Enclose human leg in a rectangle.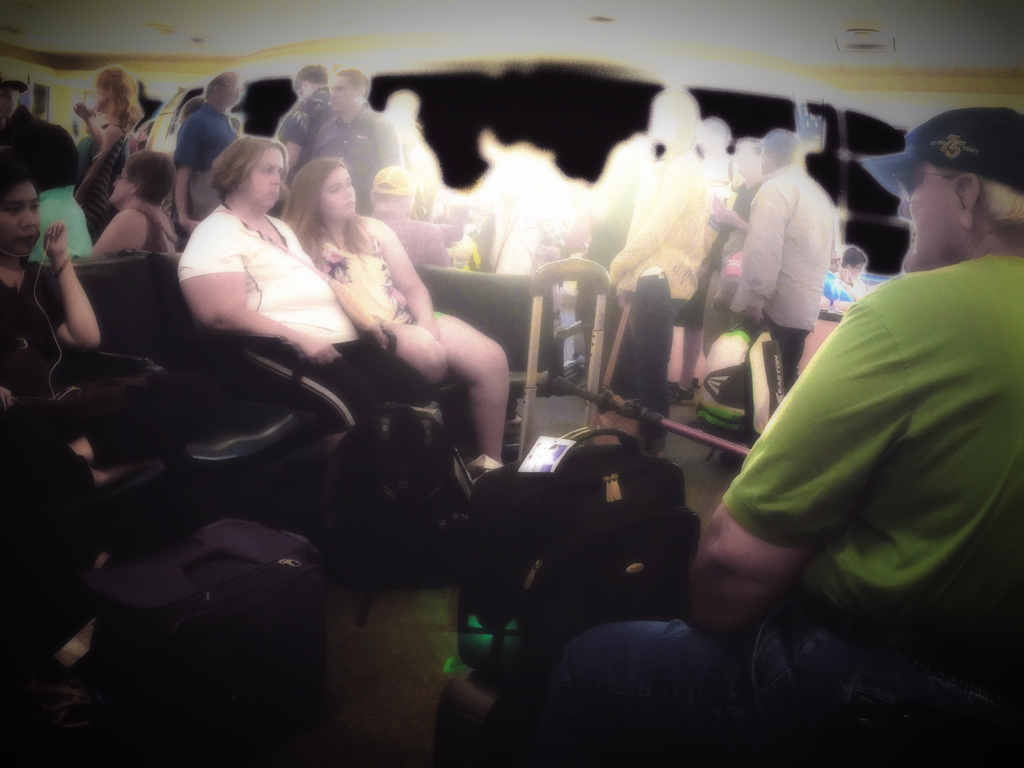
404,307,509,463.
